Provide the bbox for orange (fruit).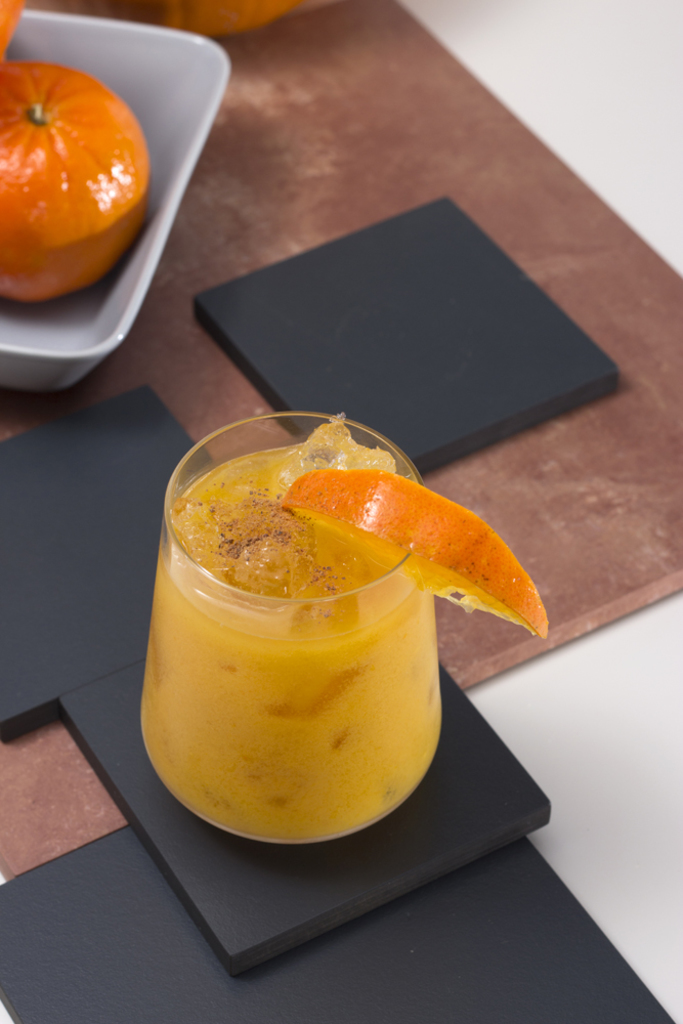
{"x1": 2, "y1": 46, "x2": 154, "y2": 278}.
